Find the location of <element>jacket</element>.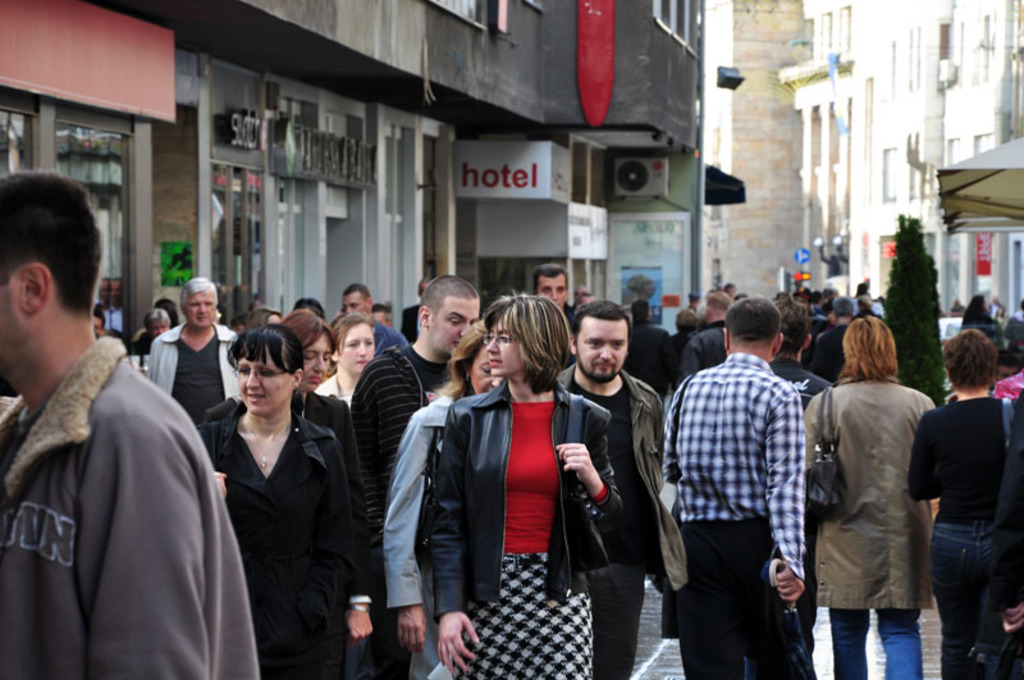
Location: bbox=[412, 388, 621, 633].
